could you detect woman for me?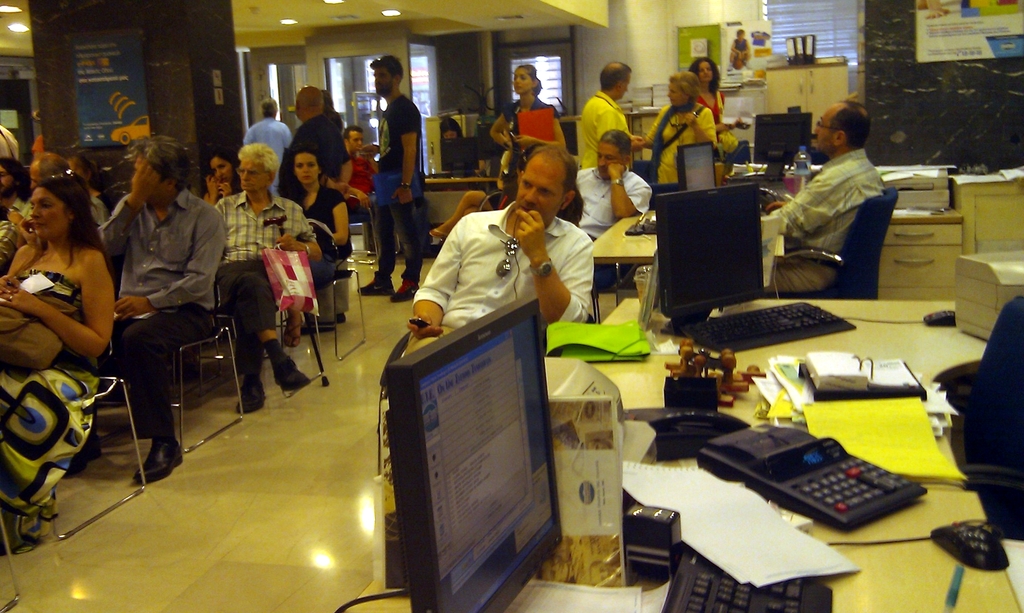
Detection result: (686, 59, 741, 149).
